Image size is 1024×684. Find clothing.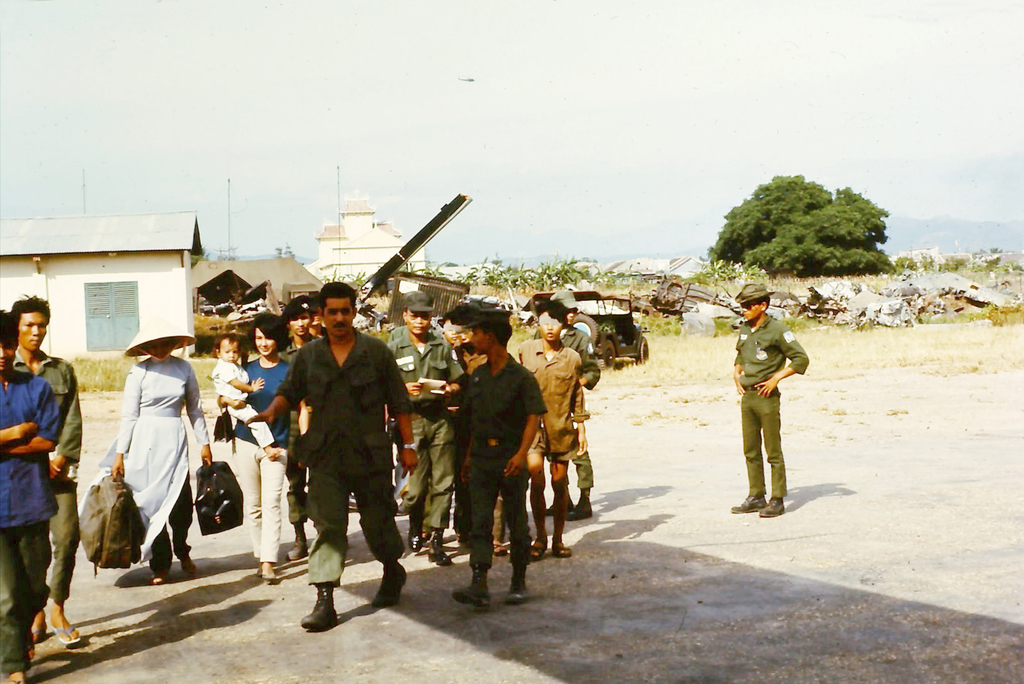
[left=454, top=351, right=548, bottom=563].
